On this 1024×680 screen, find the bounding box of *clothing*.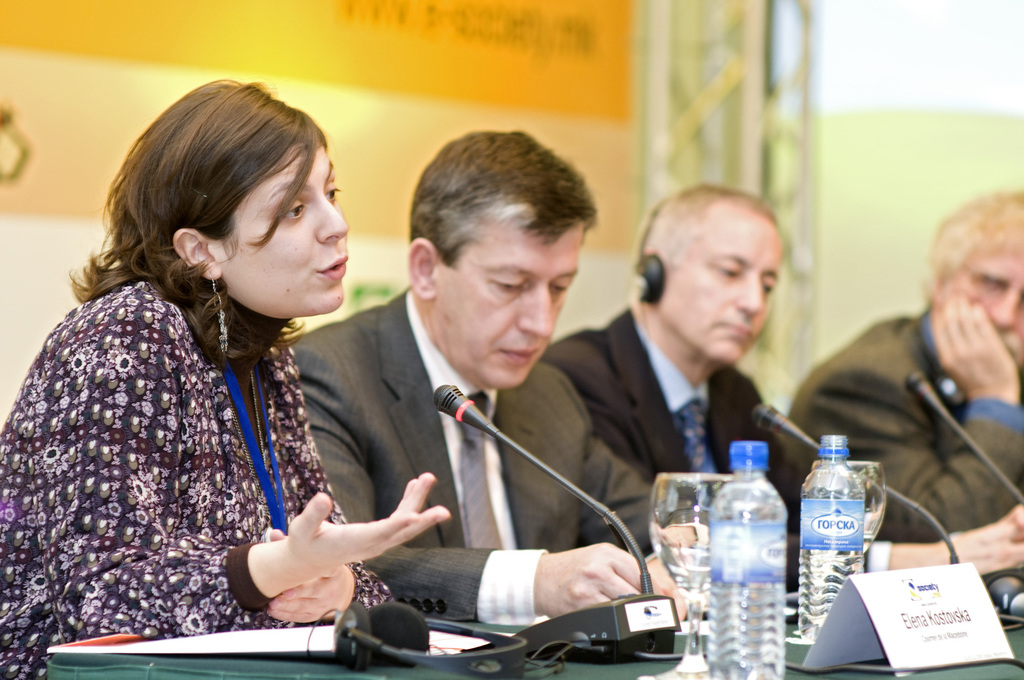
Bounding box: box(295, 286, 661, 628).
